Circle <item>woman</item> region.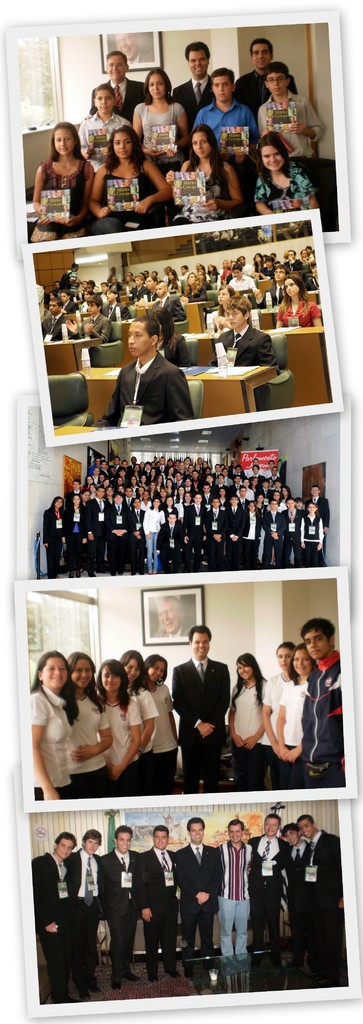
Region: x1=253, y1=253, x2=264, y2=276.
